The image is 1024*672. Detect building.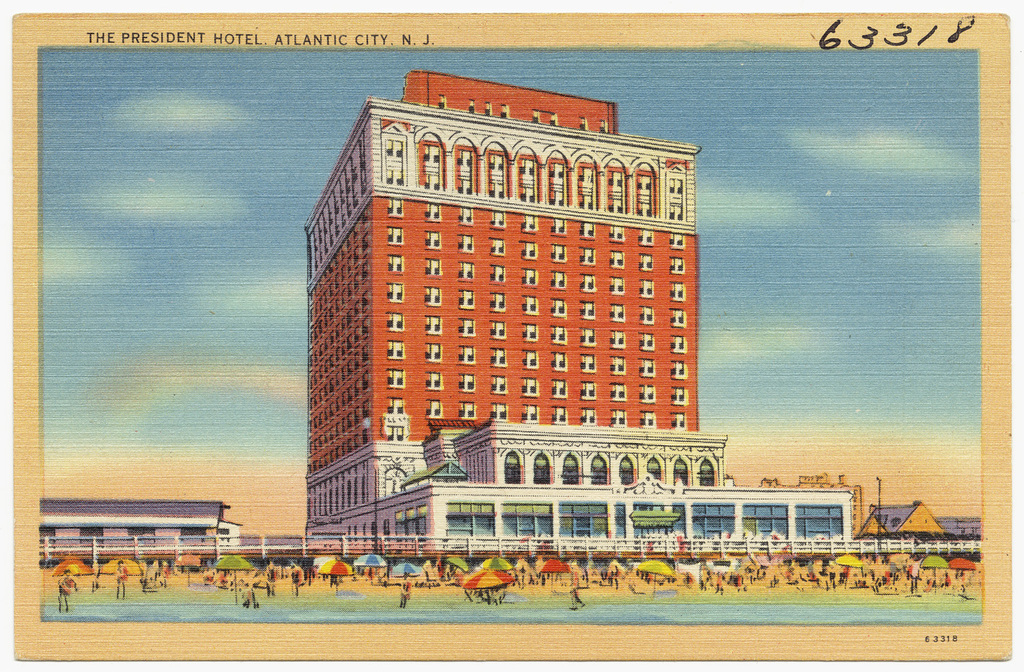
Detection: x1=301, y1=70, x2=859, y2=558.
